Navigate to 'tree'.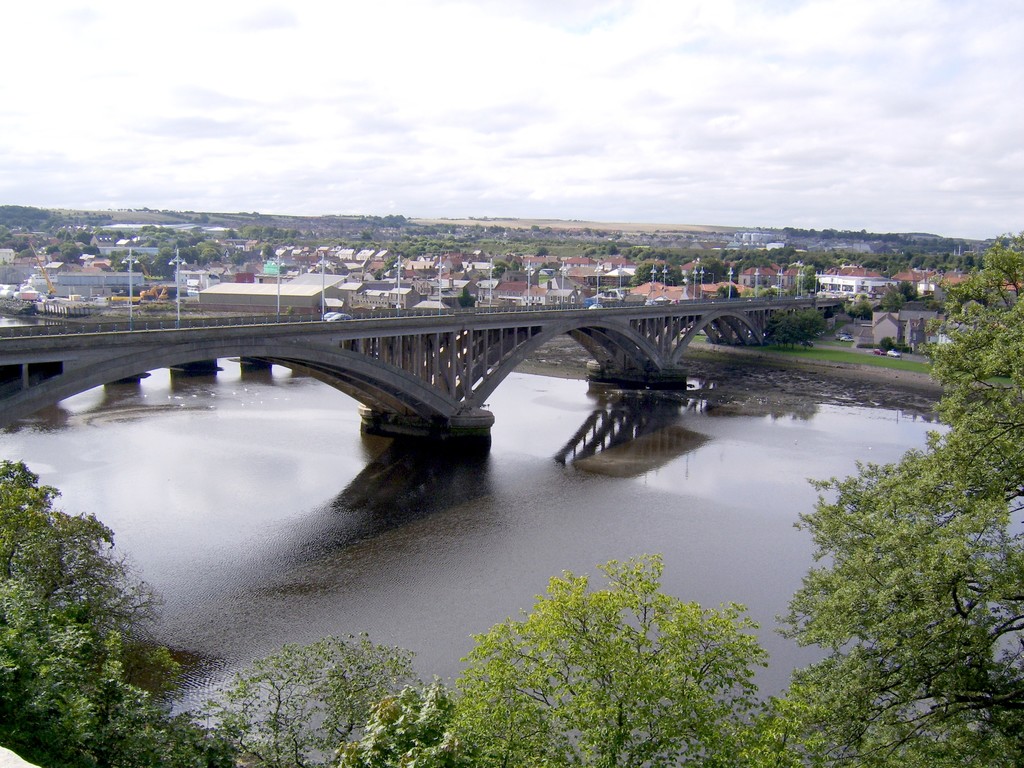
Navigation target: bbox=(17, 456, 152, 719).
